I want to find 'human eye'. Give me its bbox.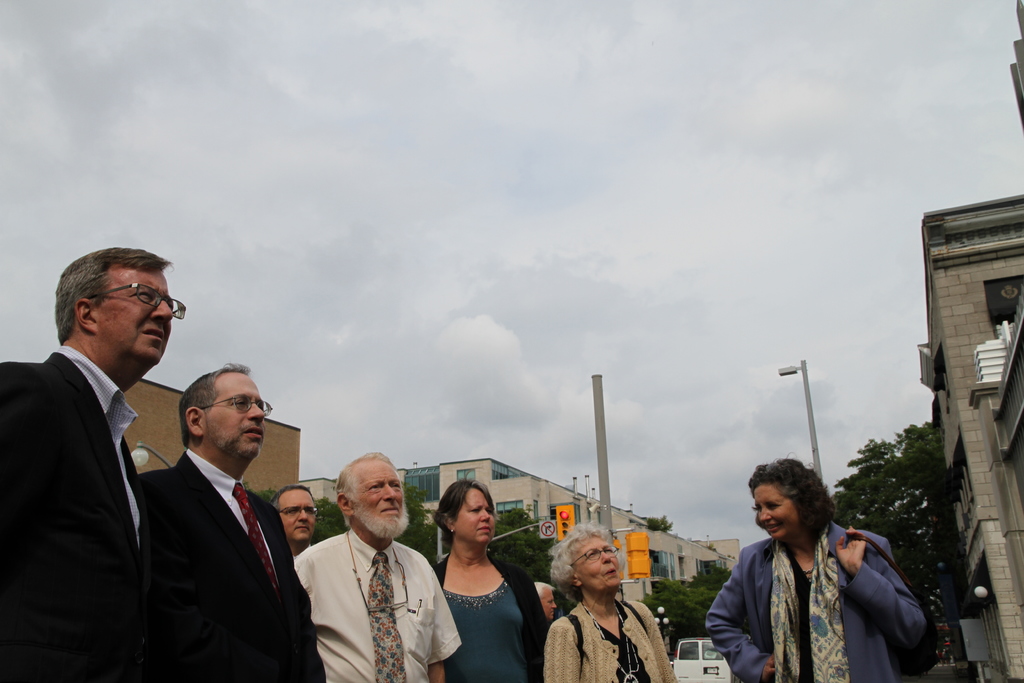
388, 481, 403, 493.
